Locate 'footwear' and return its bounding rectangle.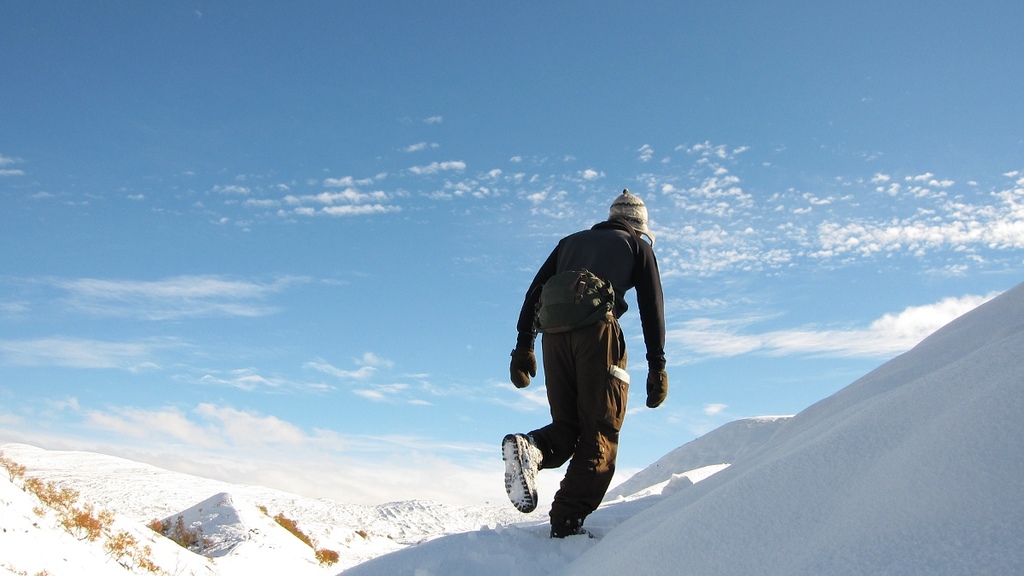
<bbox>502, 432, 536, 515</bbox>.
